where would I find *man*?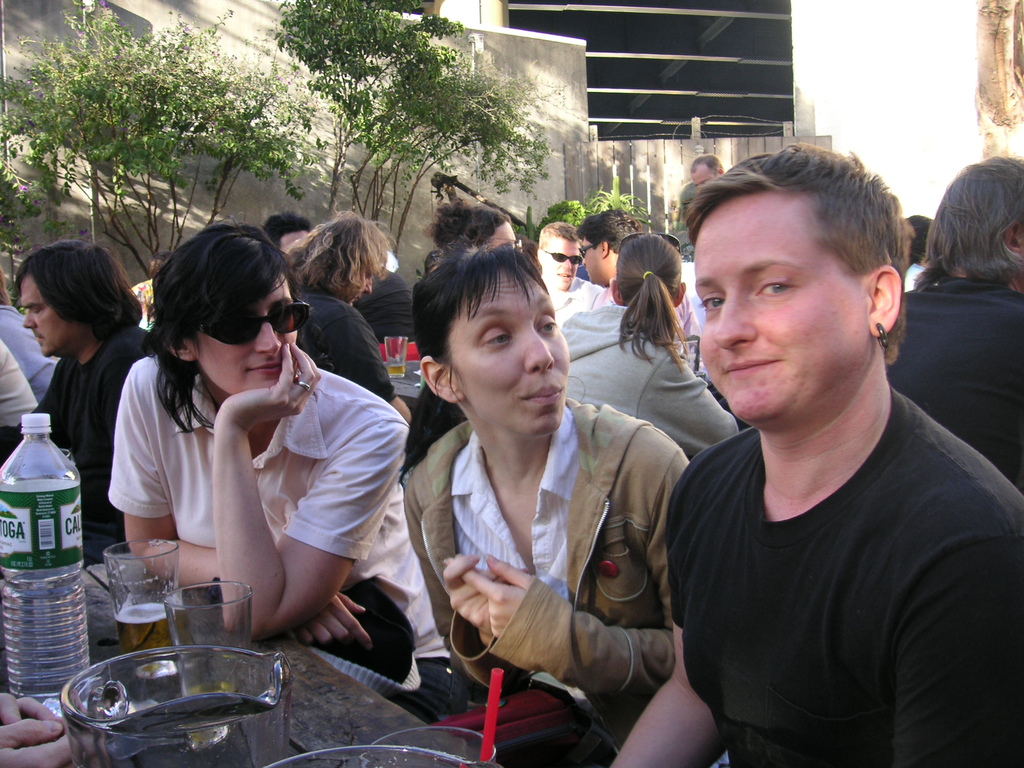
At detection(104, 216, 438, 687).
